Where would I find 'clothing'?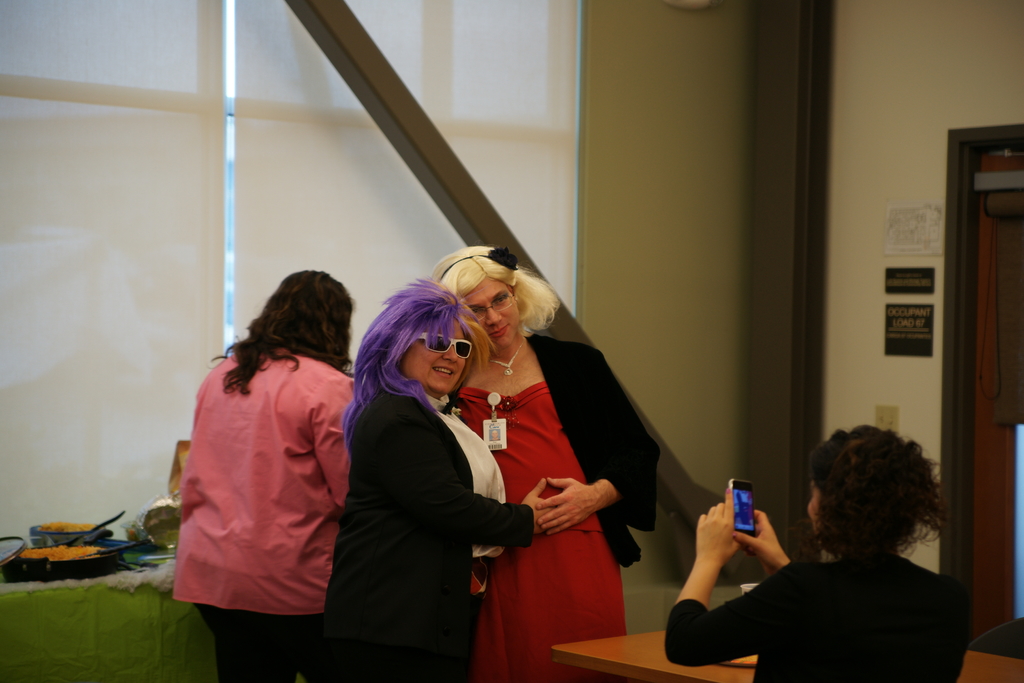
At 330, 375, 531, 682.
